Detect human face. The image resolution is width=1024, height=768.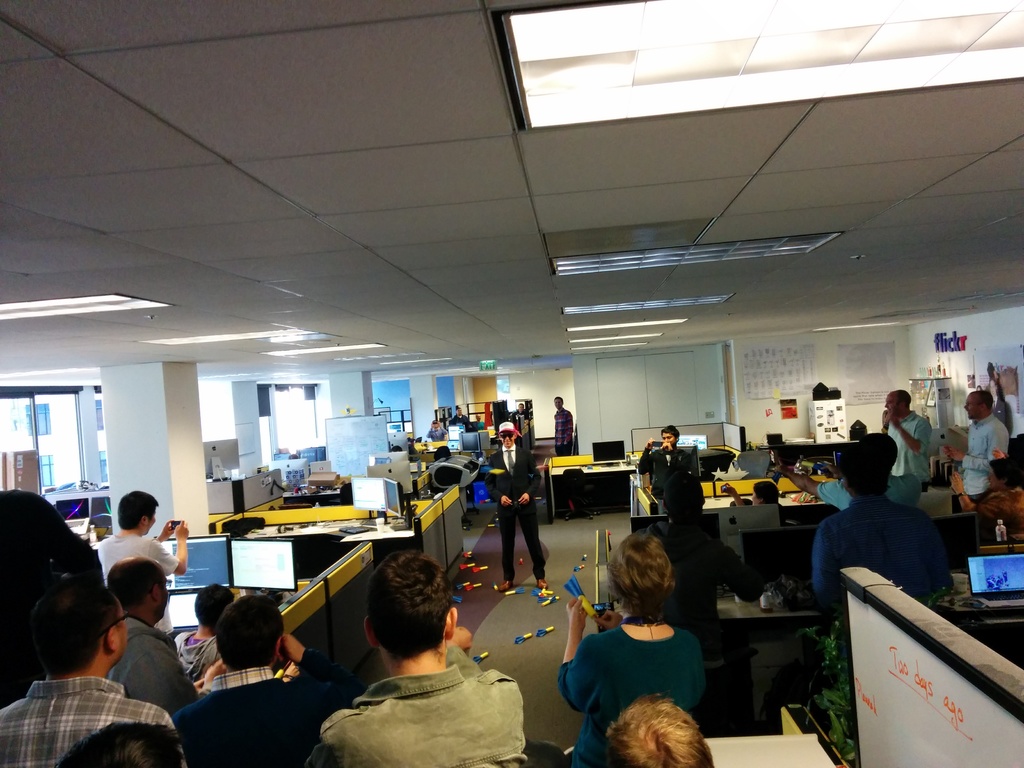
pyautogui.locateOnScreen(501, 431, 516, 447).
